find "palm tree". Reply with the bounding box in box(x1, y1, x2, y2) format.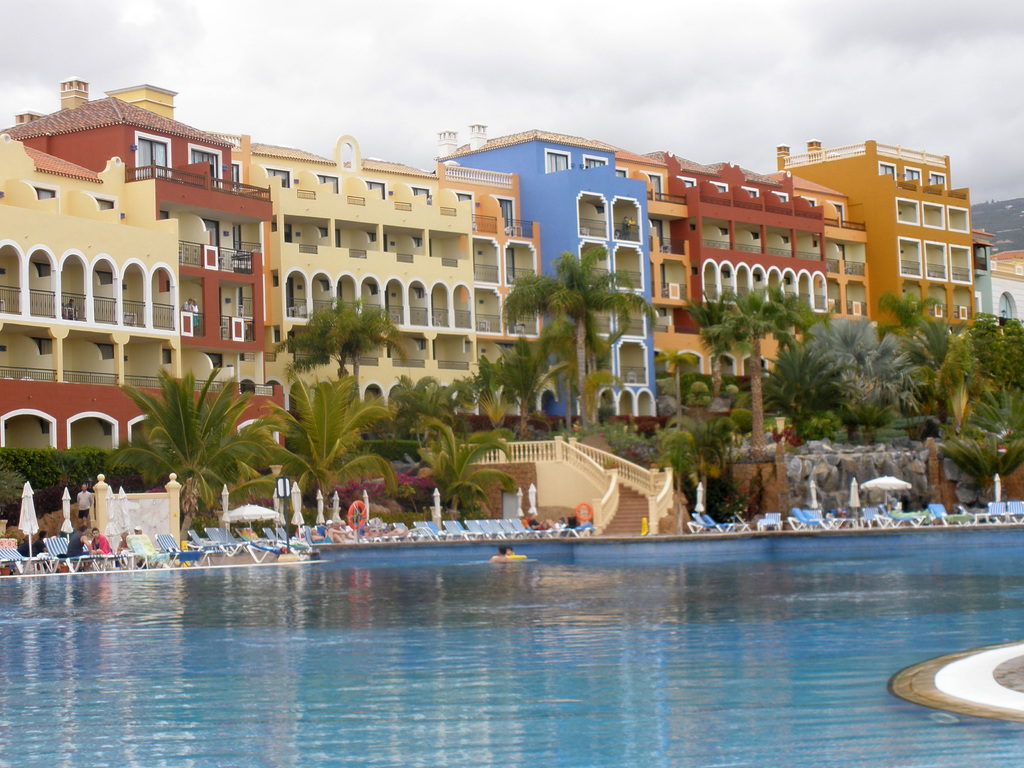
box(721, 292, 811, 451).
